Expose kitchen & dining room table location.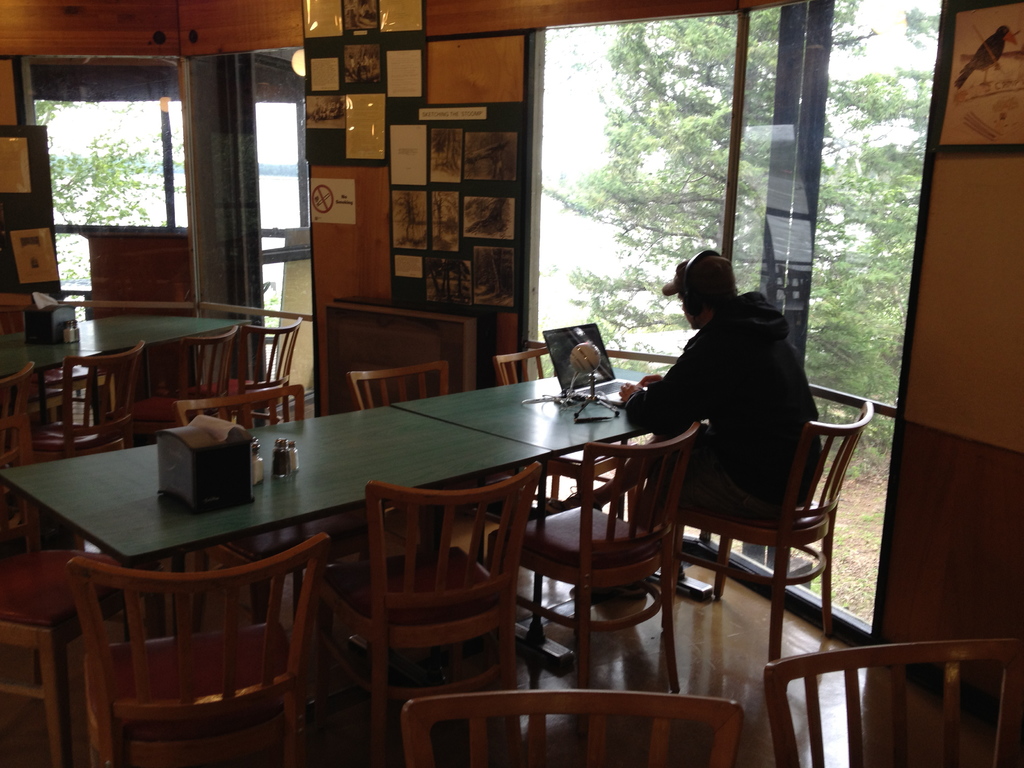
Exposed at 59, 353, 776, 724.
